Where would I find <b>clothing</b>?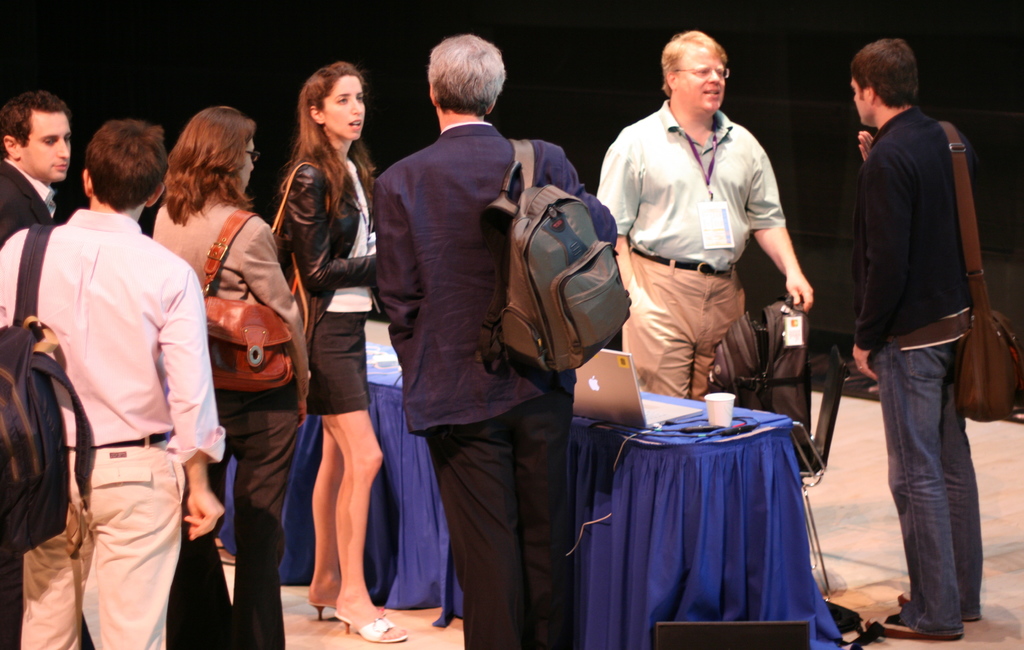
At [x1=605, y1=81, x2=787, y2=395].
